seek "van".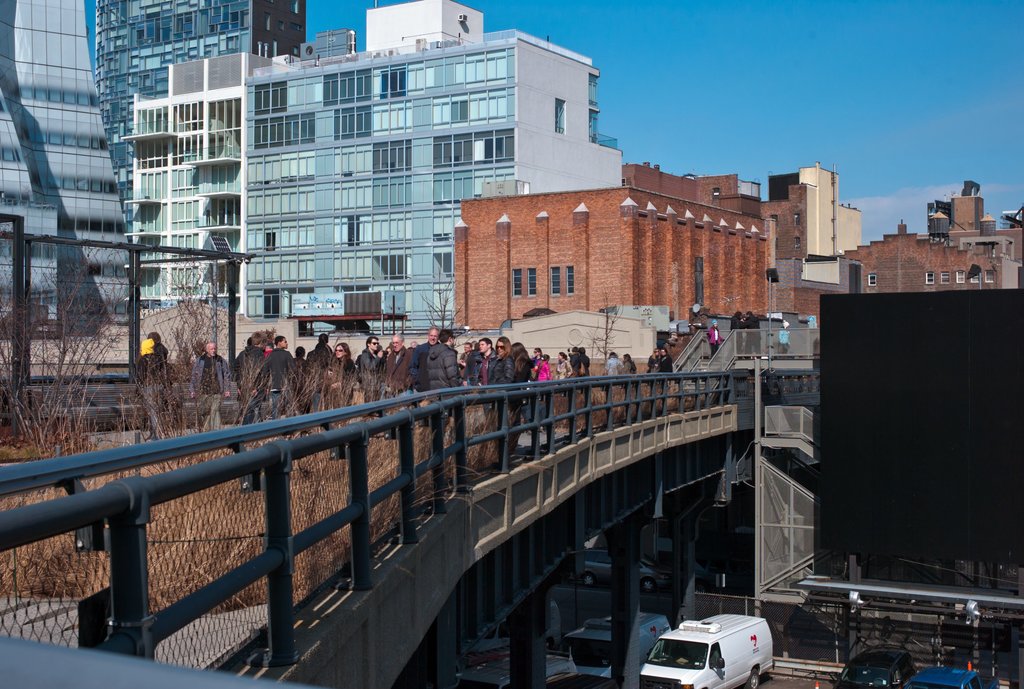
[641,613,780,688].
